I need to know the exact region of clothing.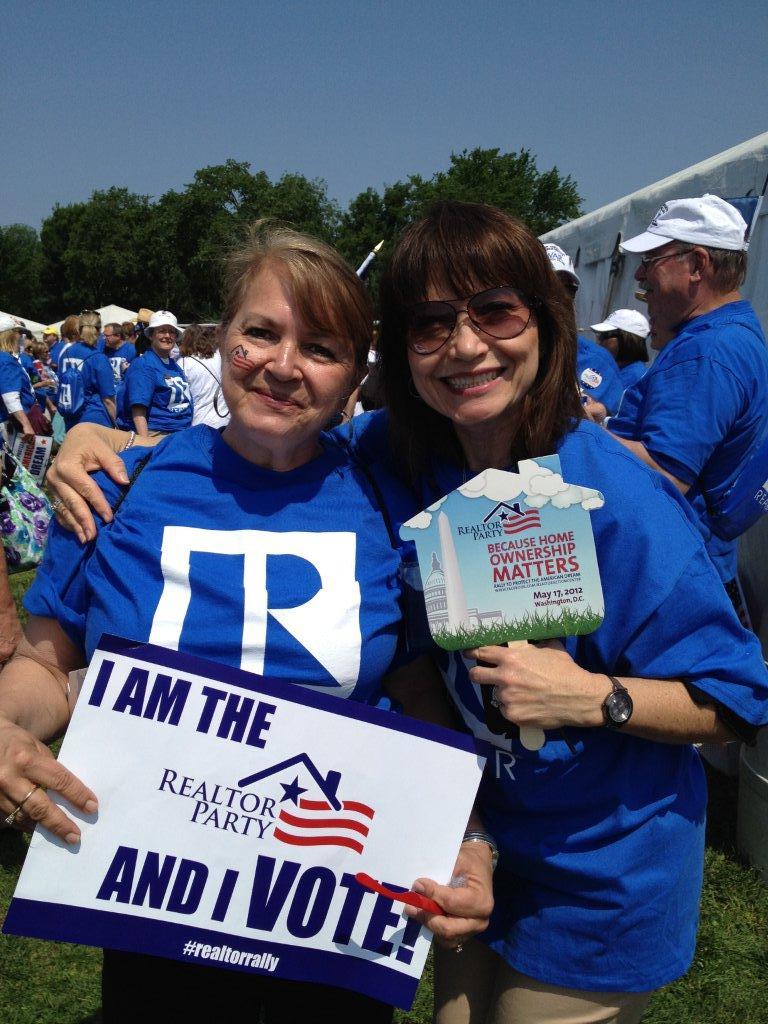
Region: <region>59, 336, 114, 423</region>.
